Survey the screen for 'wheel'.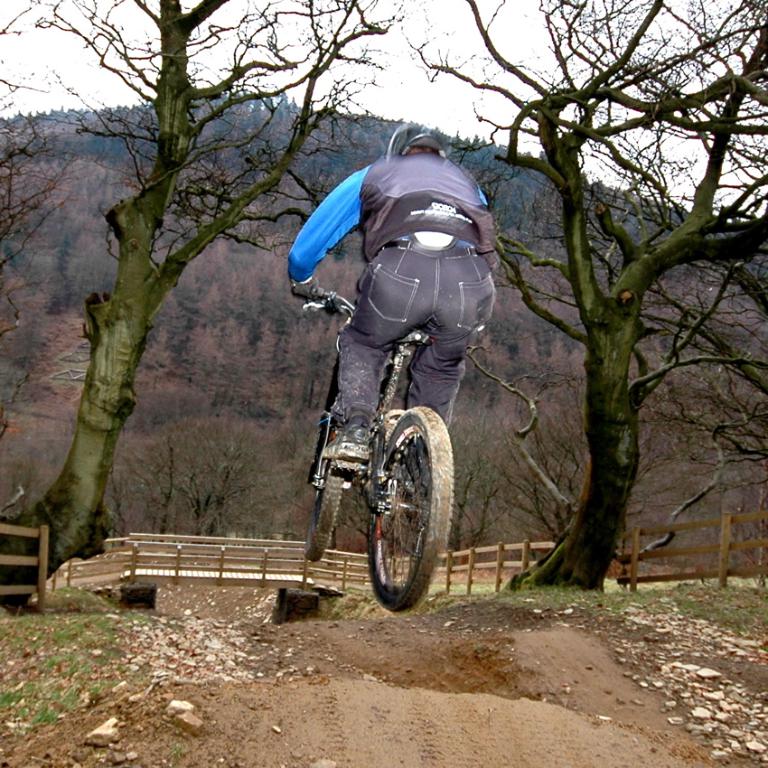
Survey found: 363 404 453 614.
